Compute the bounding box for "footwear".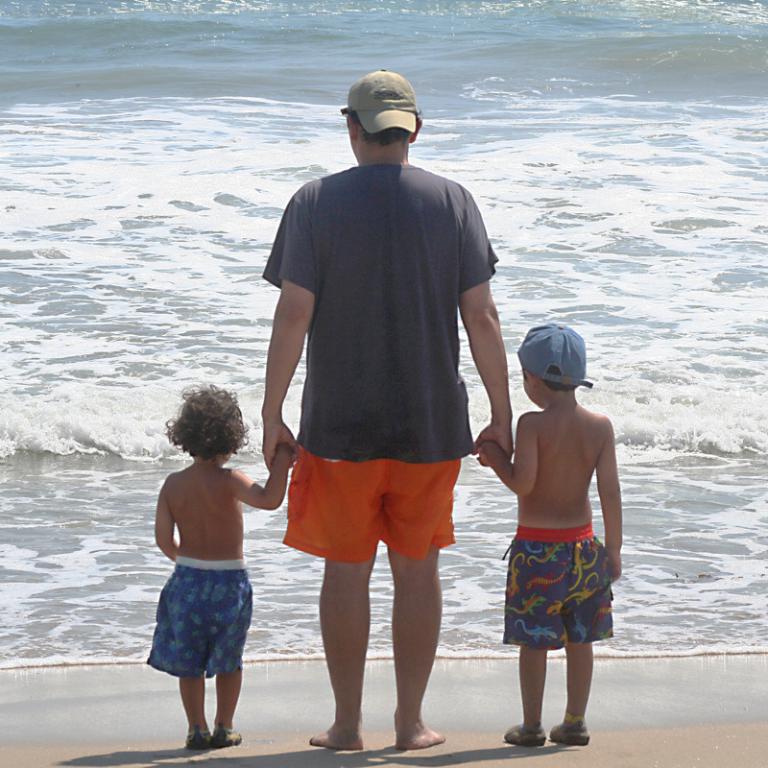
detection(210, 724, 245, 753).
